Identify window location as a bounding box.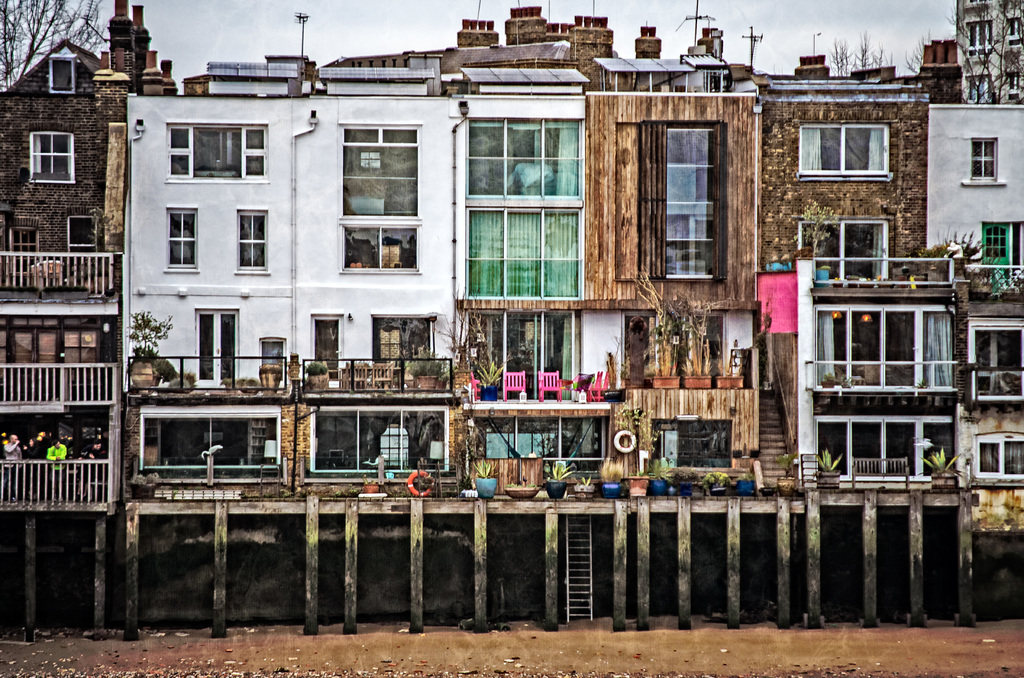
{"left": 982, "top": 223, "right": 1018, "bottom": 262}.
